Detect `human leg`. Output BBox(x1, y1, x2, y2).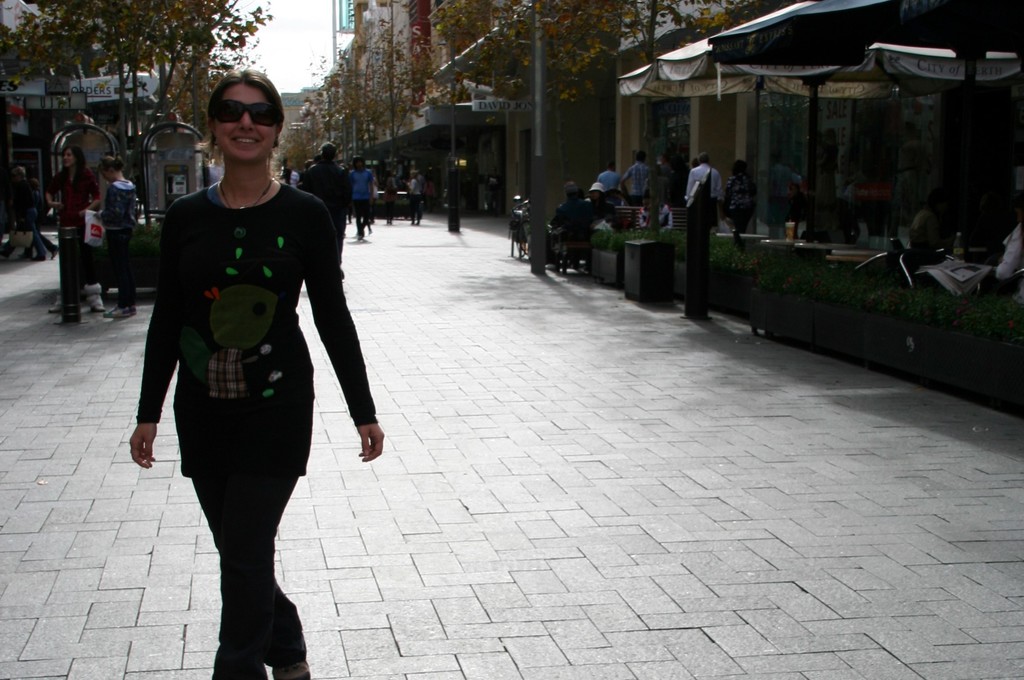
BBox(185, 399, 268, 679).
